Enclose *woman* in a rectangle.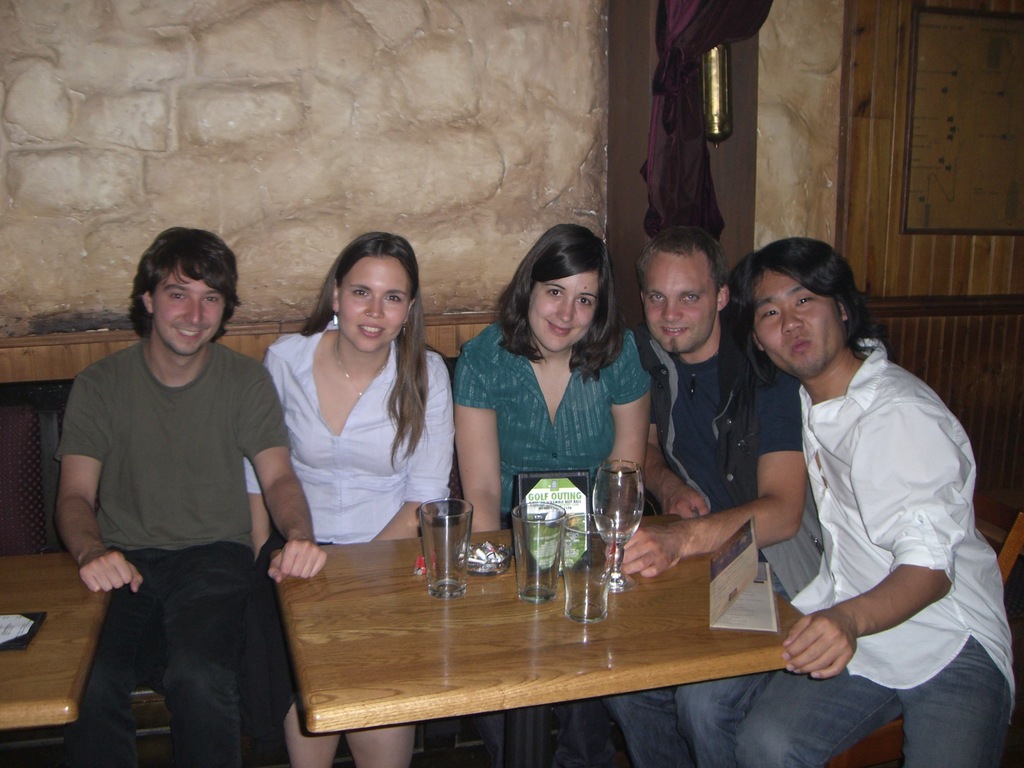
Rect(244, 233, 460, 767).
